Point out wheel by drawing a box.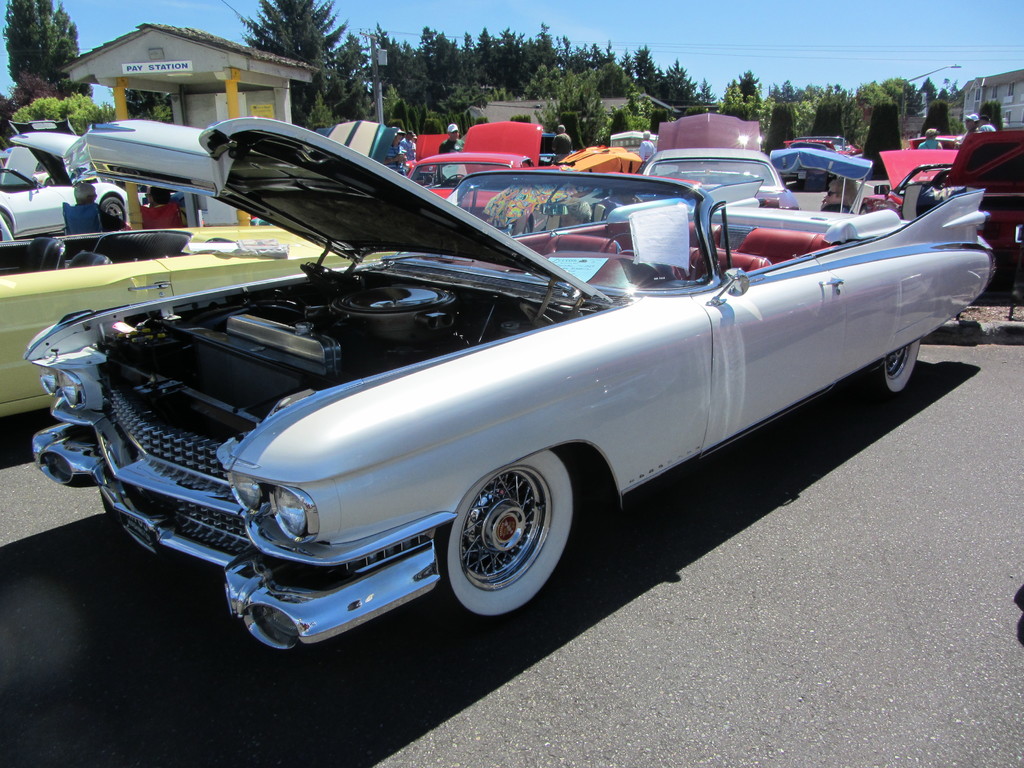
locate(102, 198, 127, 222).
